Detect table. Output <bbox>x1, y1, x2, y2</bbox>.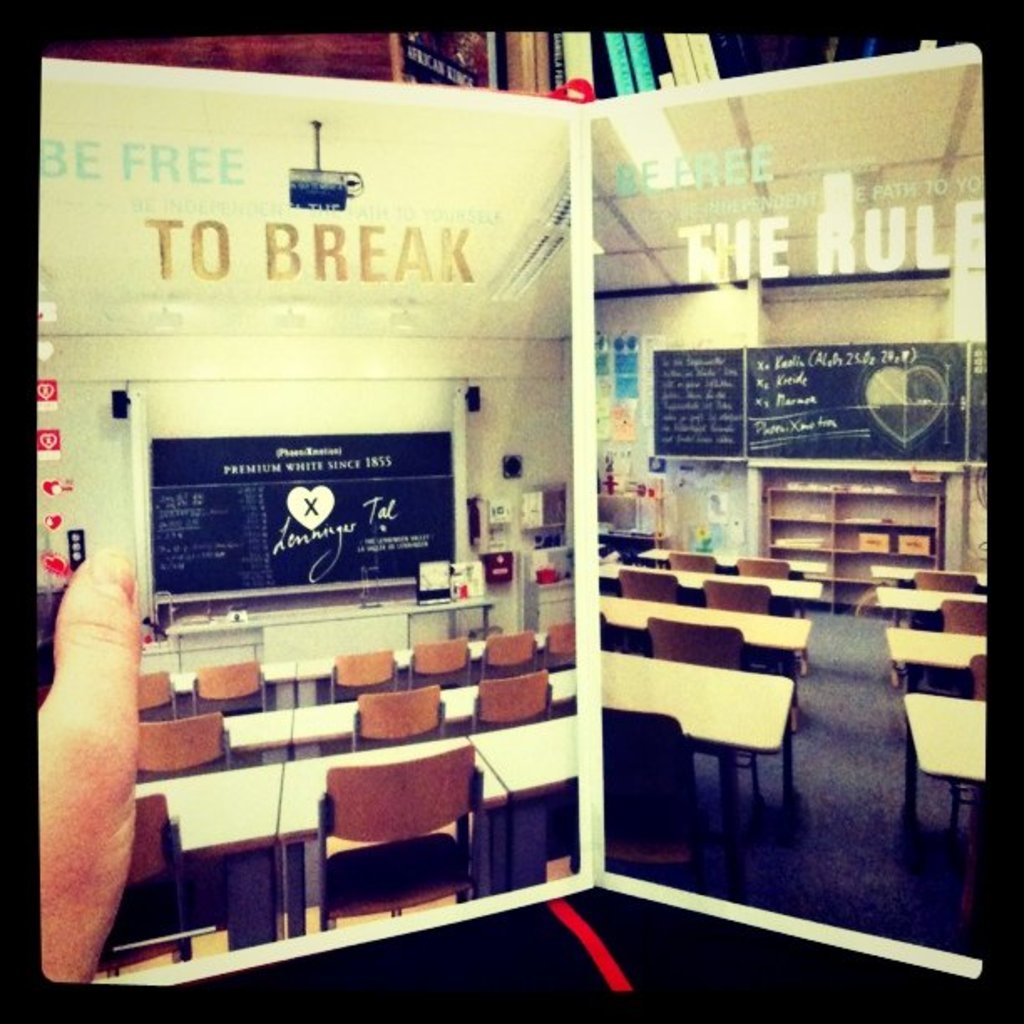
<bbox>599, 597, 806, 706</bbox>.
